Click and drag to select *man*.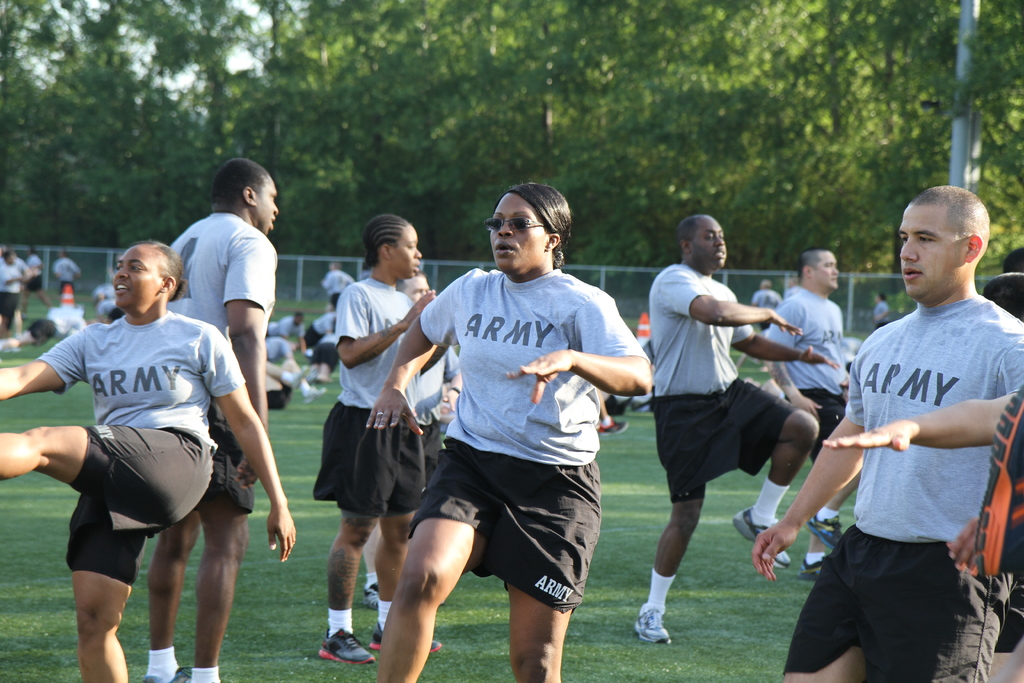
Selection: x1=762, y1=243, x2=847, y2=549.
